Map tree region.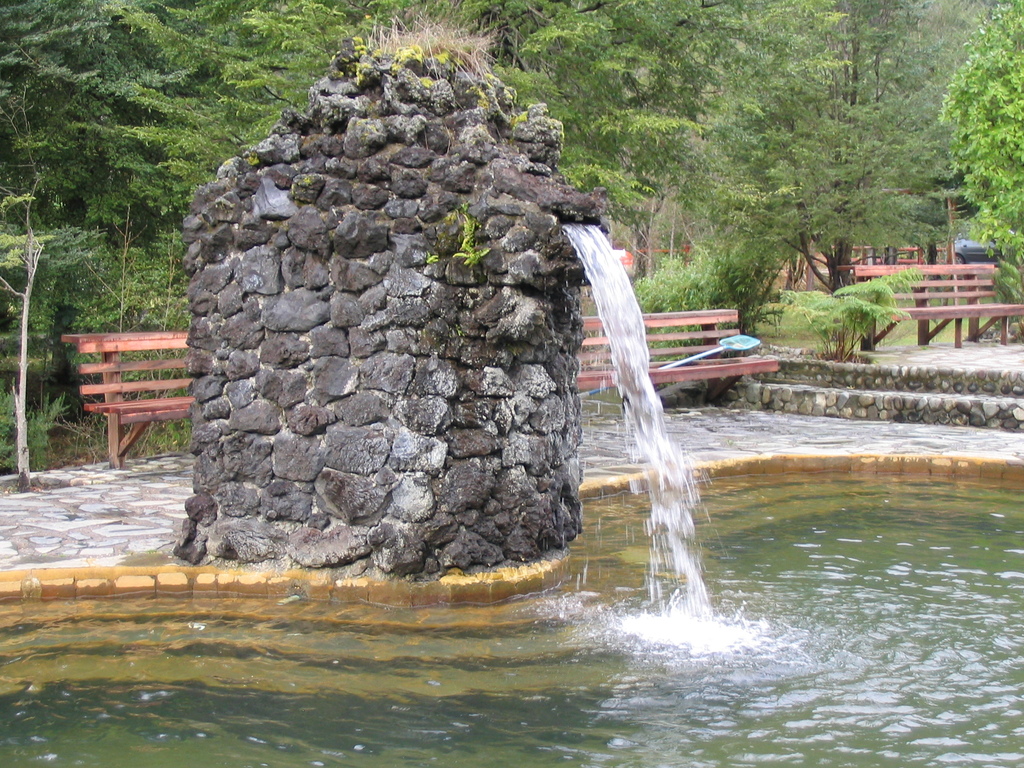
Mapped to {"x1": 775, "y1": 2, "x2": 948, "y2": 317}.
